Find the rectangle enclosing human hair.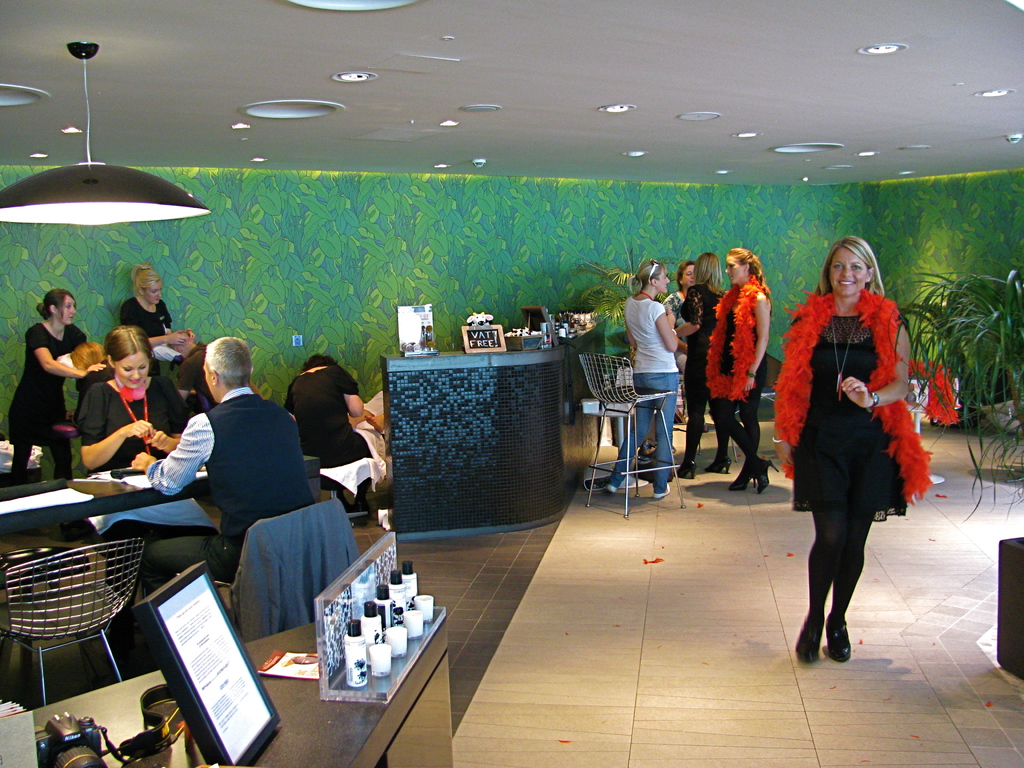
[left=696, top=252, right=723, bottom=291].
